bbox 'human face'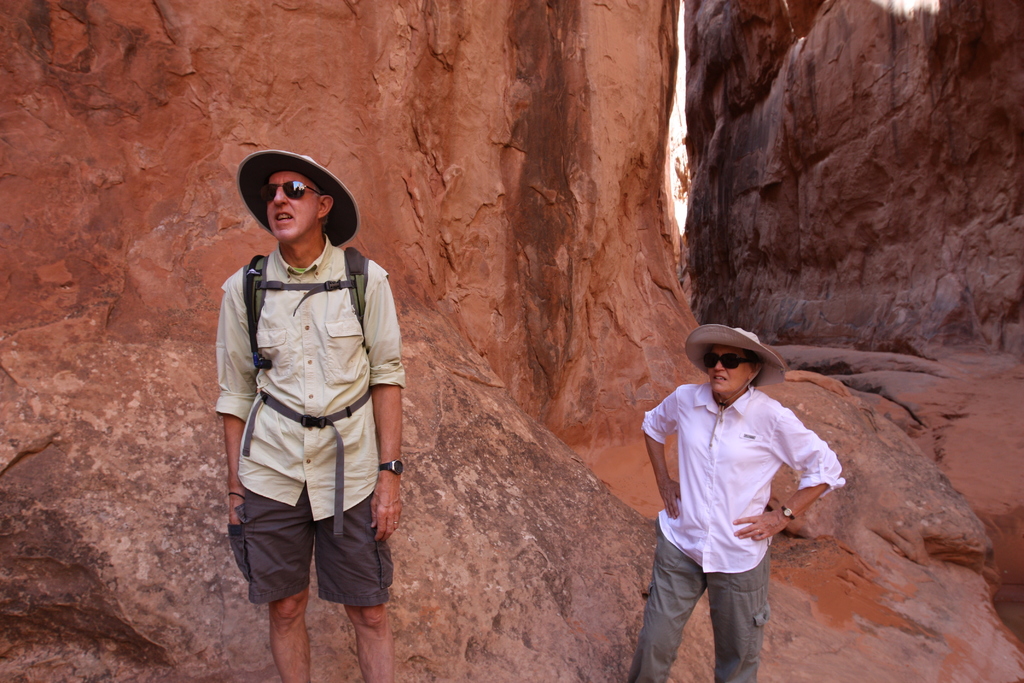
712, 347, 747, 394
